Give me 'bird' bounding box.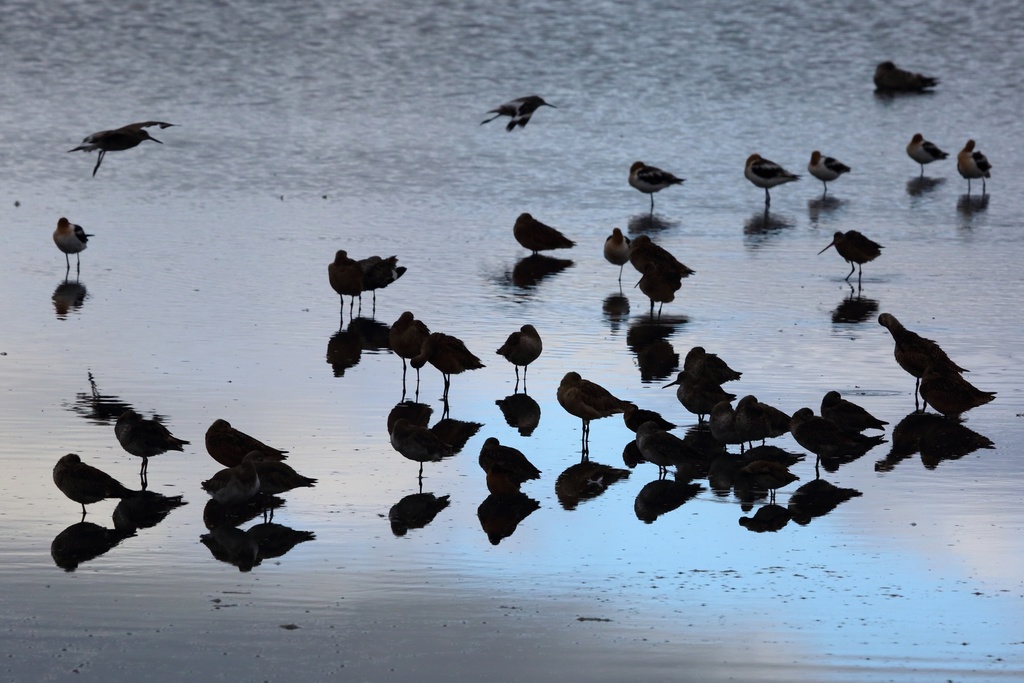
{"x1": 69, "y1": 108, "x2": 171, "y2": 169}.
